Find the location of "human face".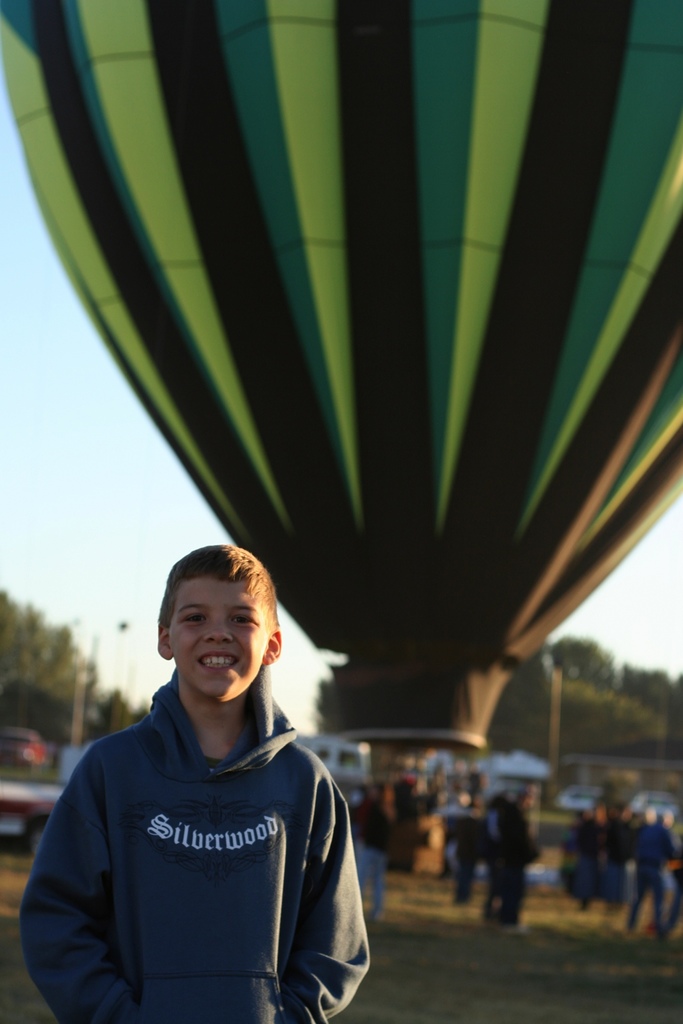
Location: (165, 579, 266, 699).
